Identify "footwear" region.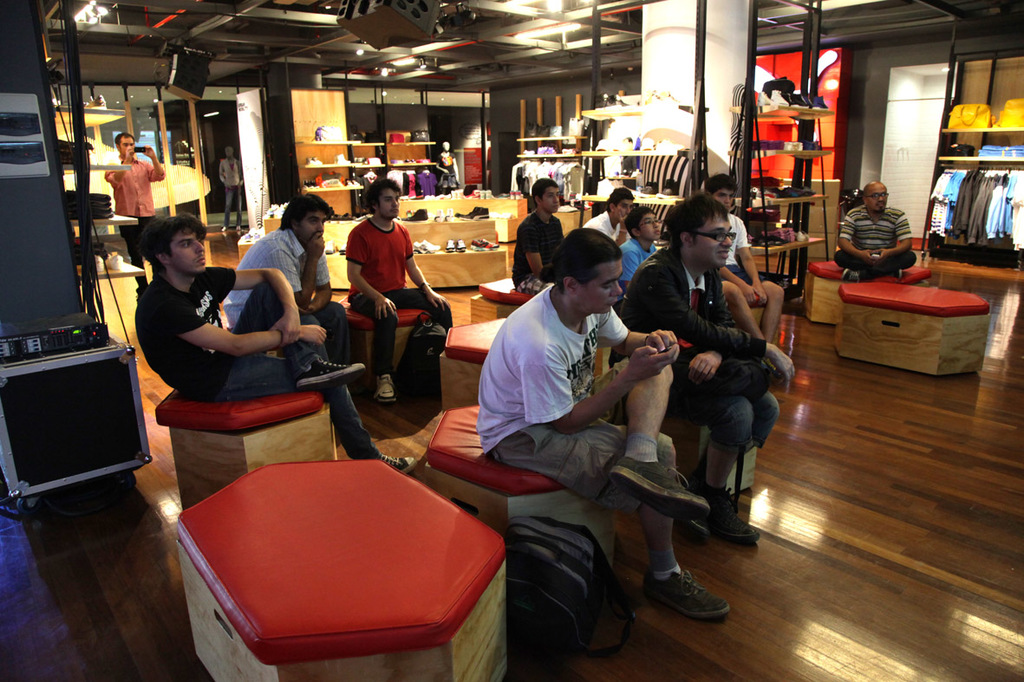
Region: BBox(655, 236, 672, 249).
